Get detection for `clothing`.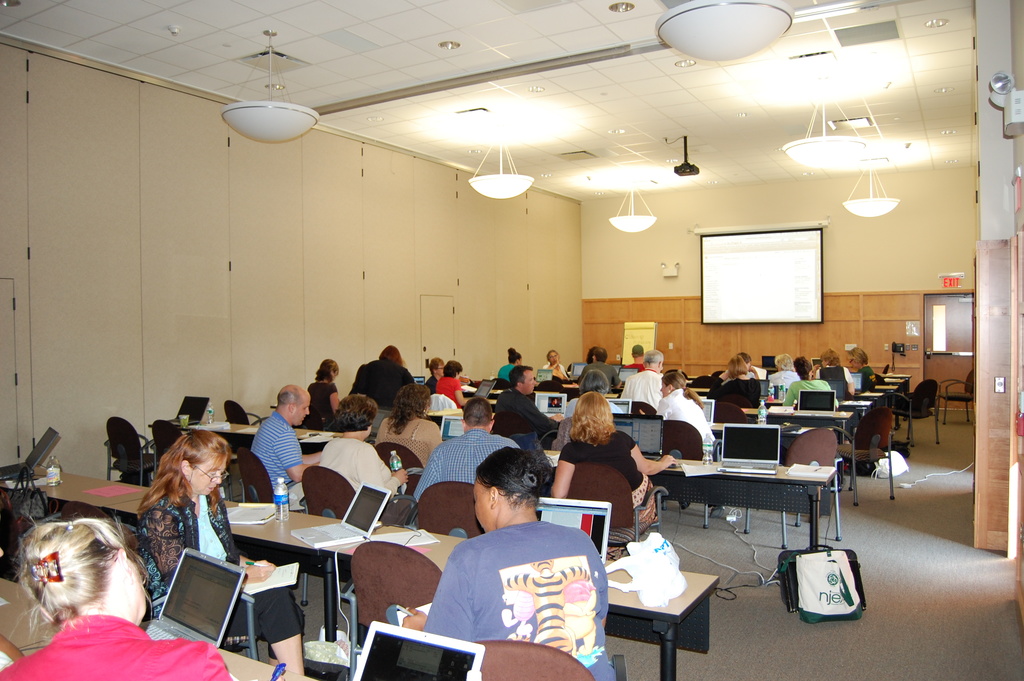
Detection: (435, 366, 463, 393).
